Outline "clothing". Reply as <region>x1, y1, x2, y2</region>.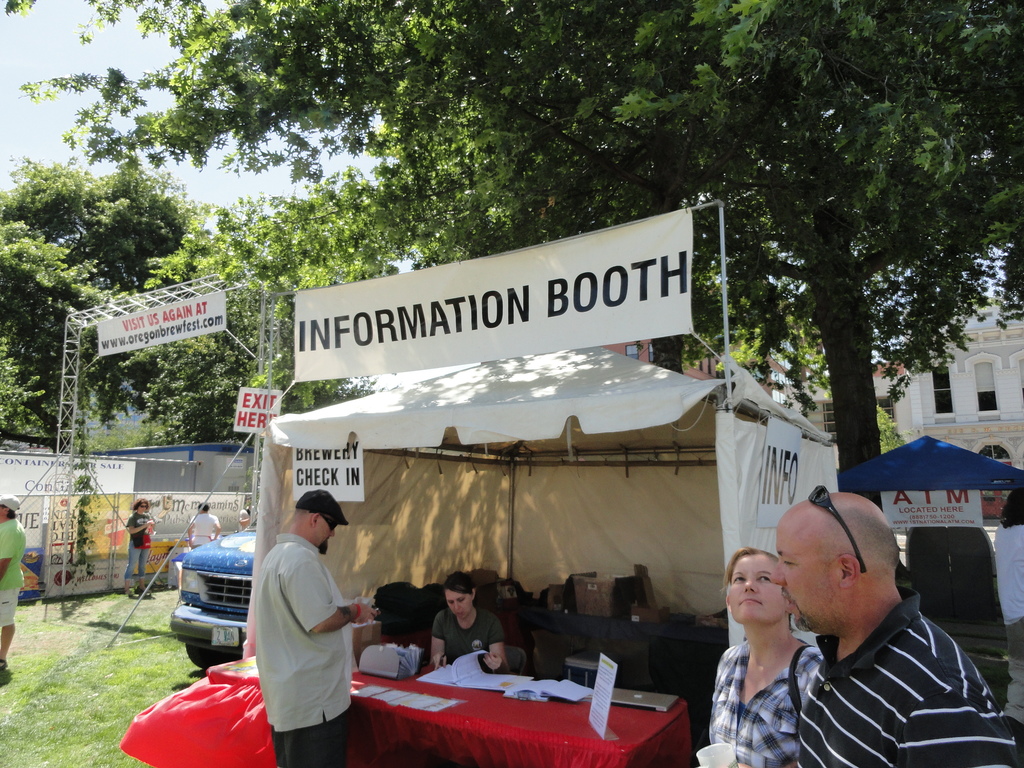
<region>797, 590, 1023, 767</region>.
